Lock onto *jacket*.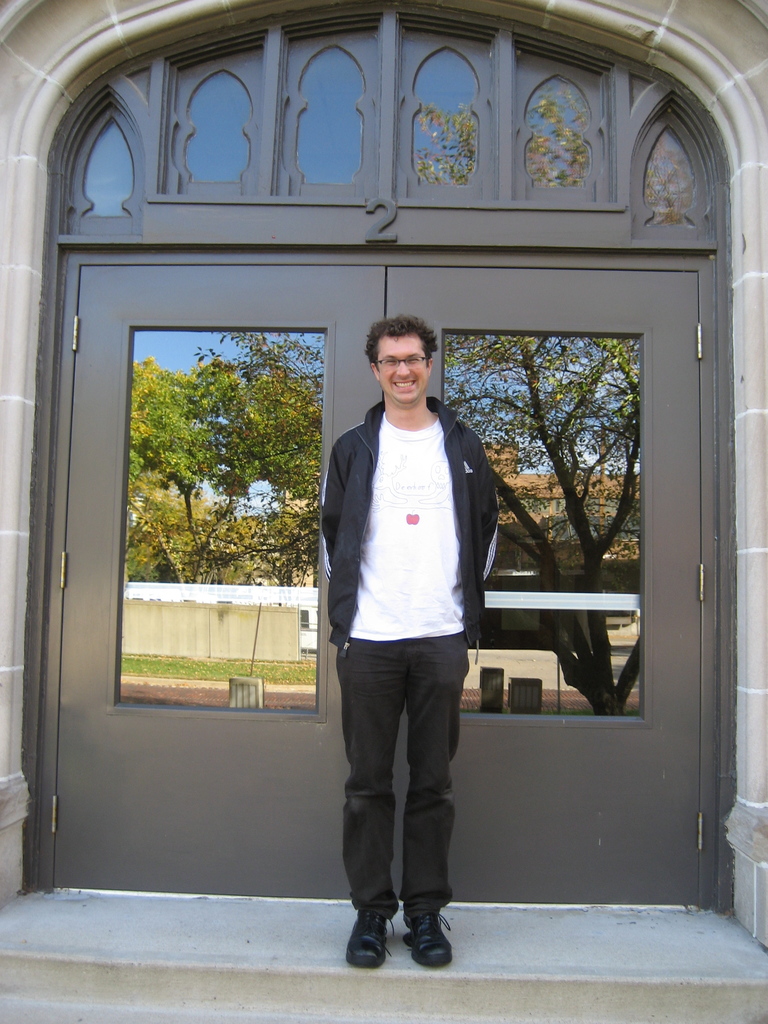
Locked: select_region(321, 347, 504, 657).
